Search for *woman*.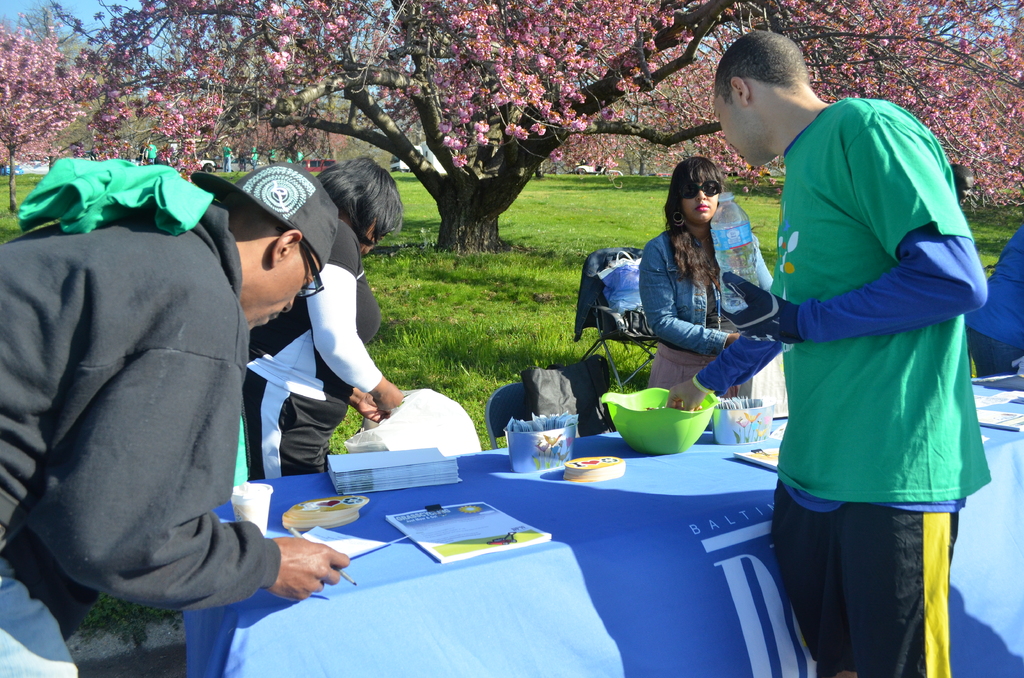
Found at box=[629, 143, 757, 401].
